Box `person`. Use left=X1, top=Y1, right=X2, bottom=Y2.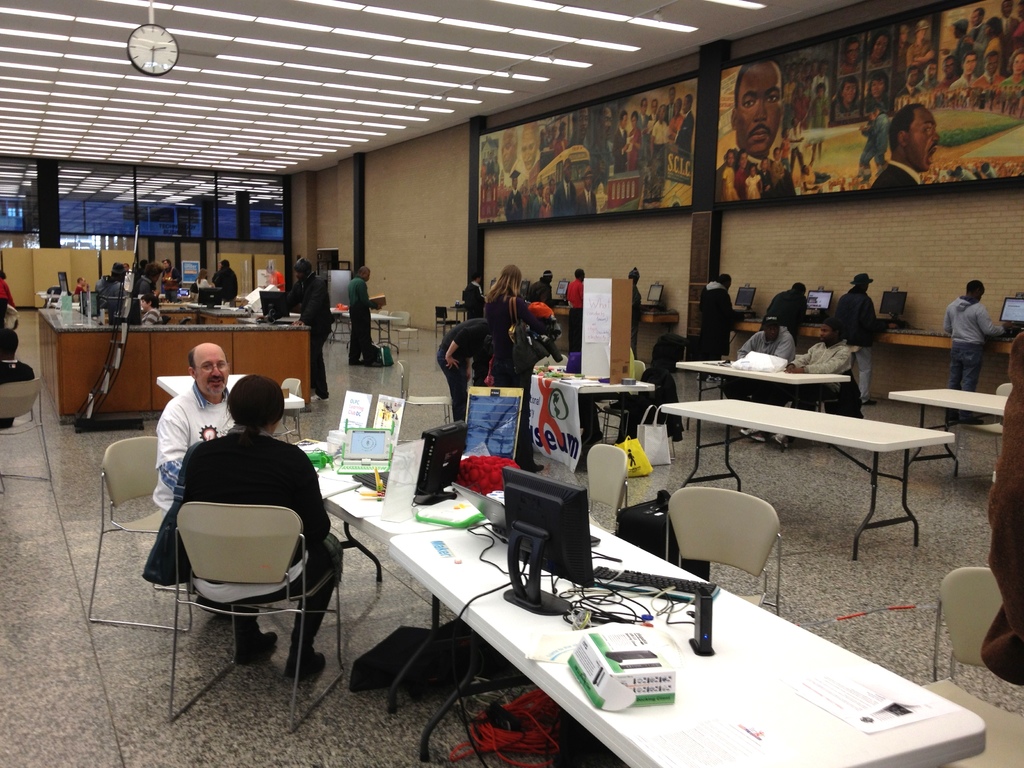
left=733, top=314, right=799, bottom=367.
